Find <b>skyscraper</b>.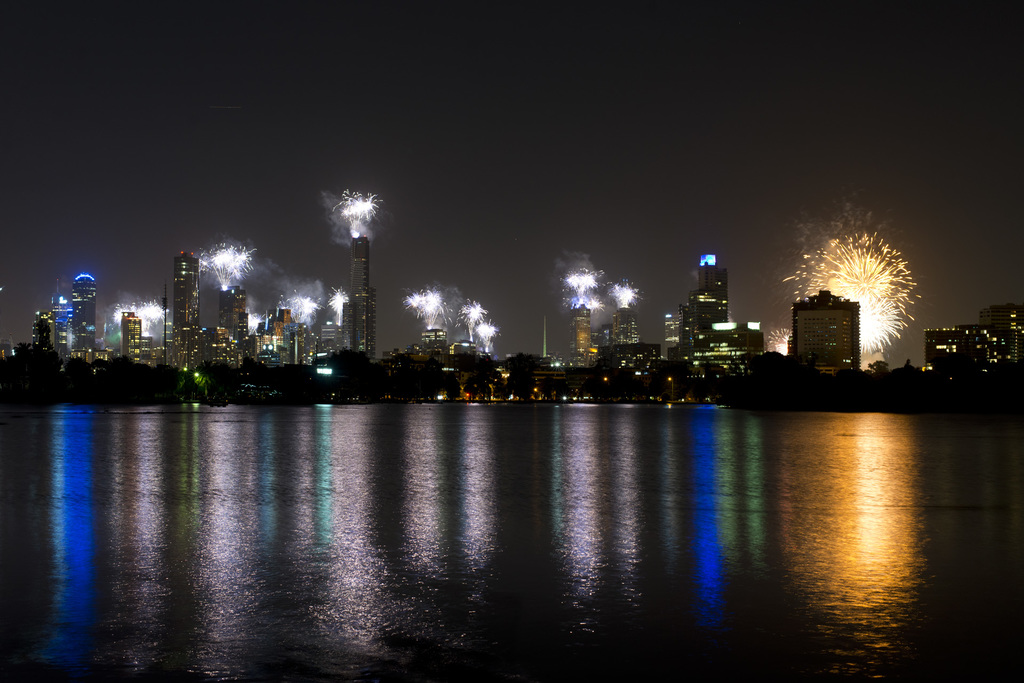
box(781, 276, 879, 373).
